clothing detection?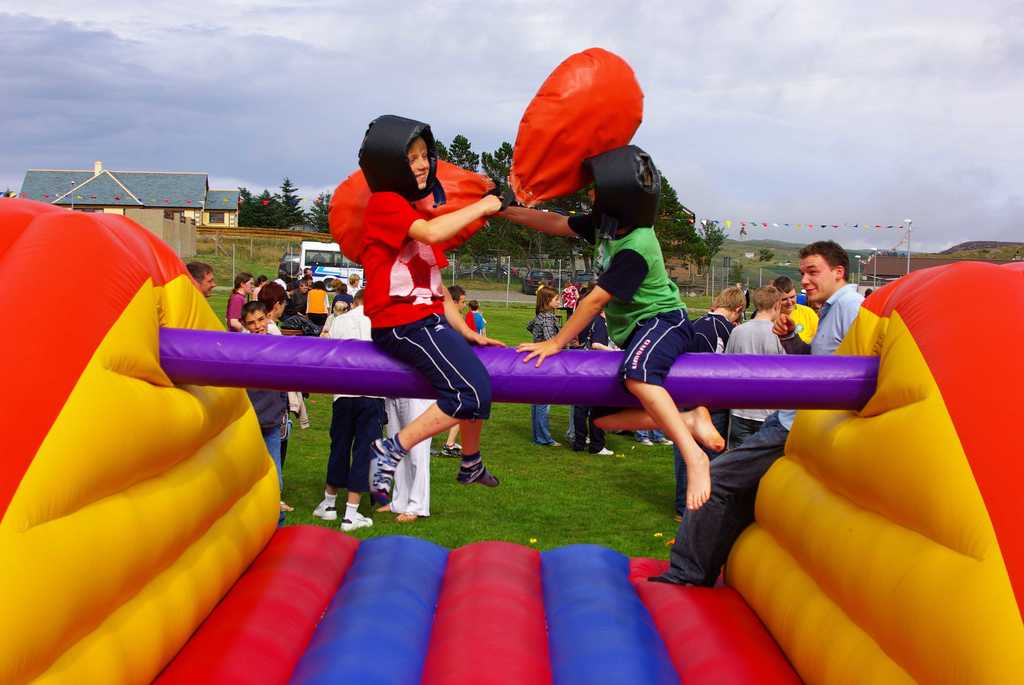
bbox=(327, 139, 476, 414)
